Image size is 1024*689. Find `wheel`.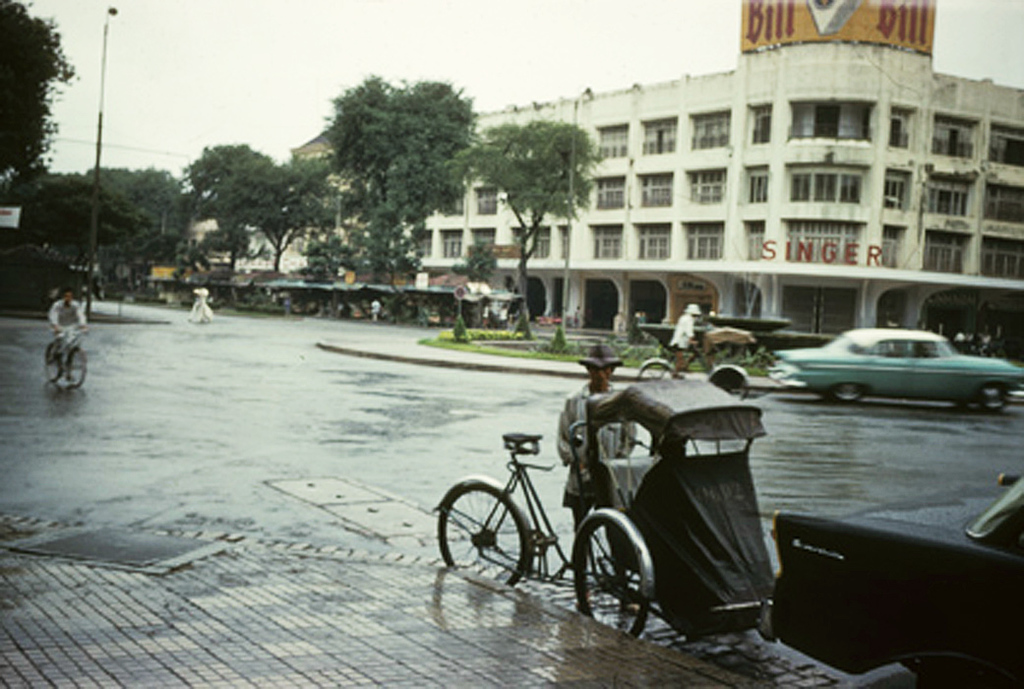
<bbox>635, 360, 678, 385</bbox>.
